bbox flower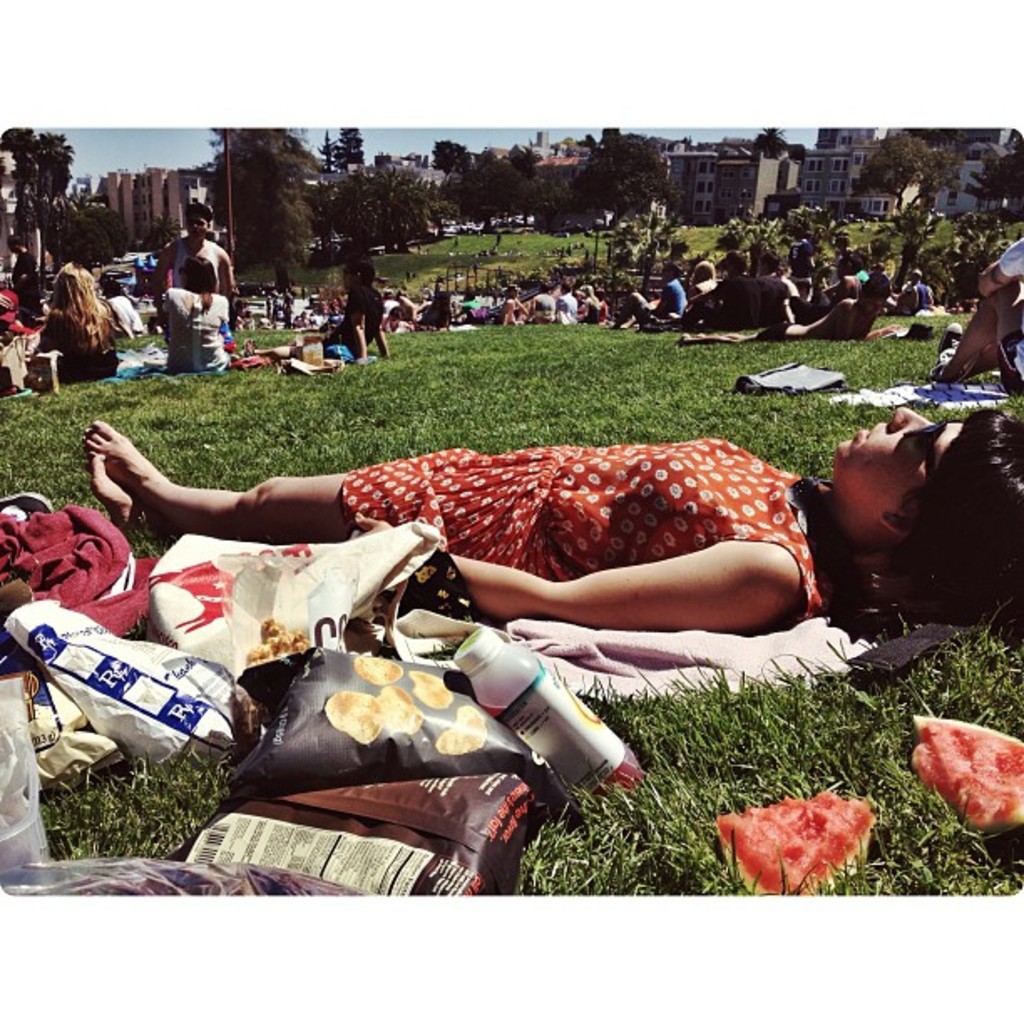
x1=714, y1=781, x2=887, y2=885
